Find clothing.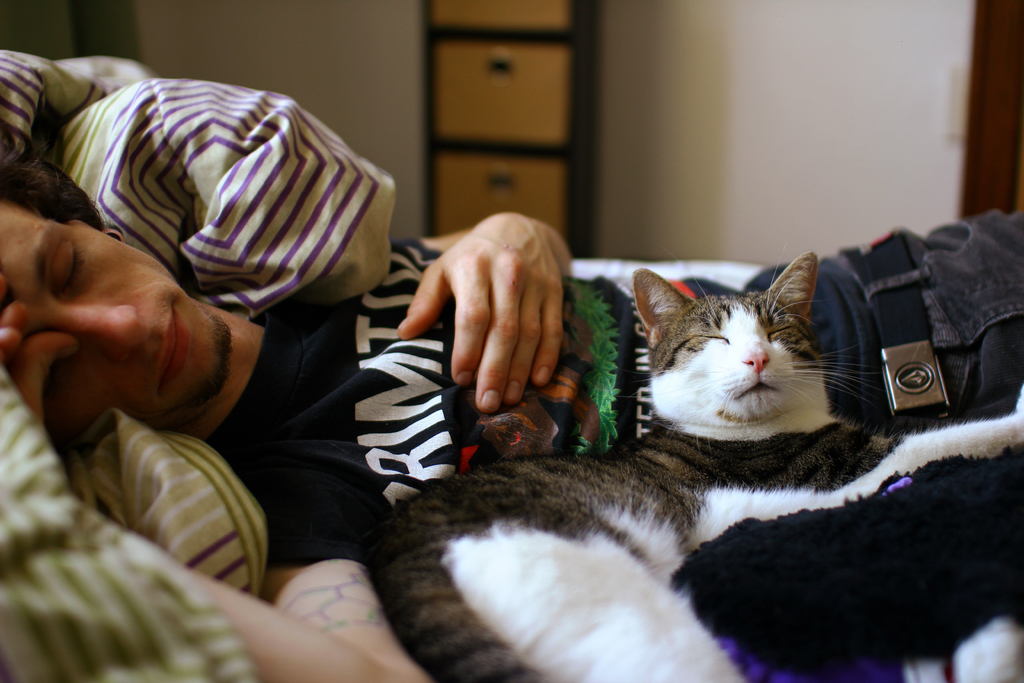
(left=198, top=230, right=1023, bottom=570).
